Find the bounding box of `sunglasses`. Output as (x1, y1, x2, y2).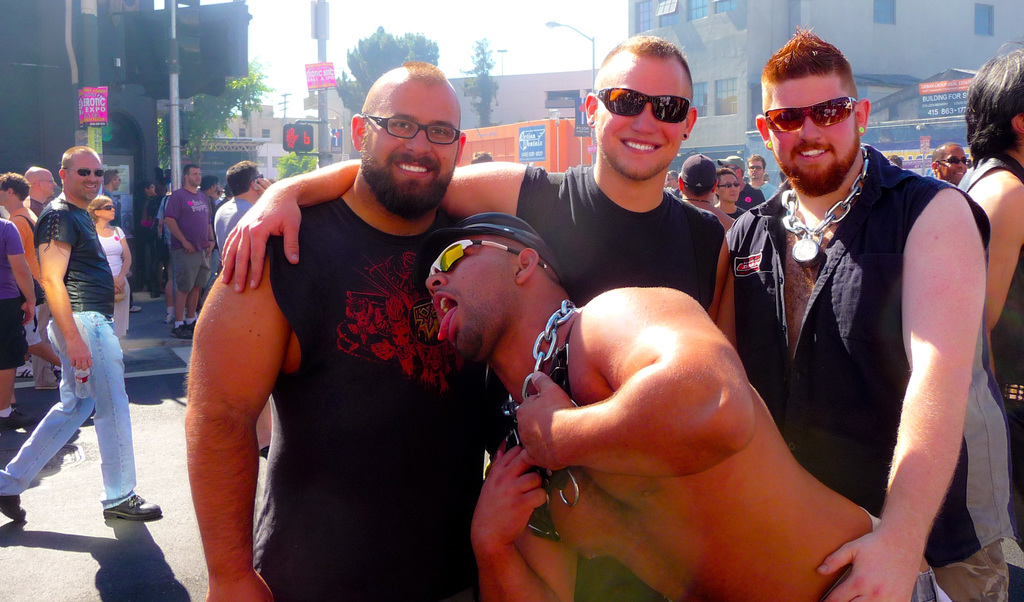
(937, 157, 975, 167).
